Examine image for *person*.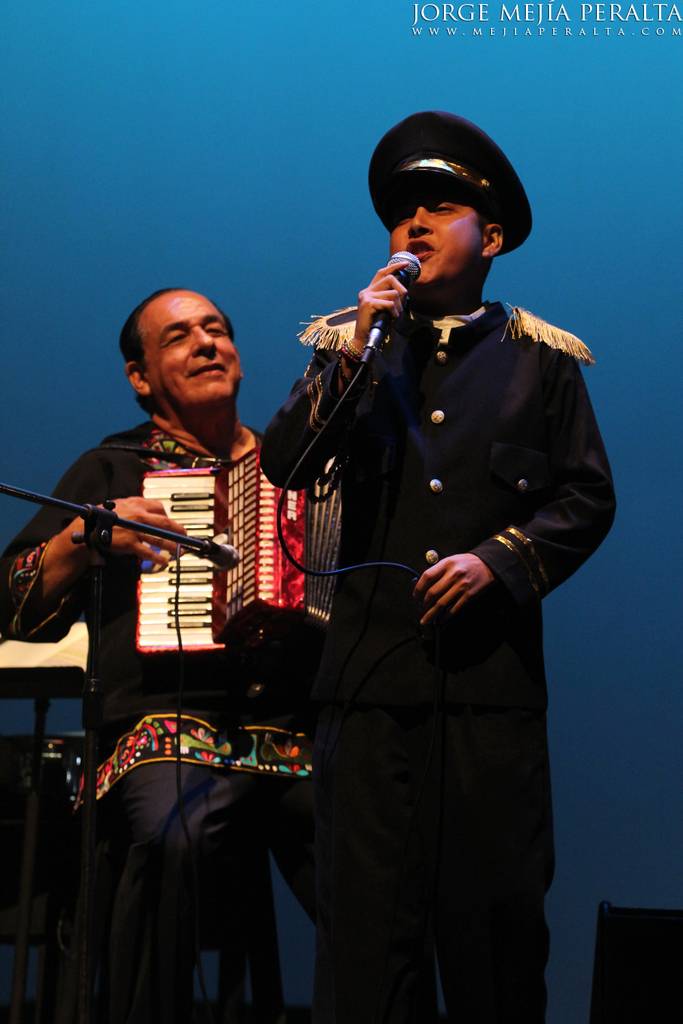
Examination result: detection(0, 287, 326, 1023).
